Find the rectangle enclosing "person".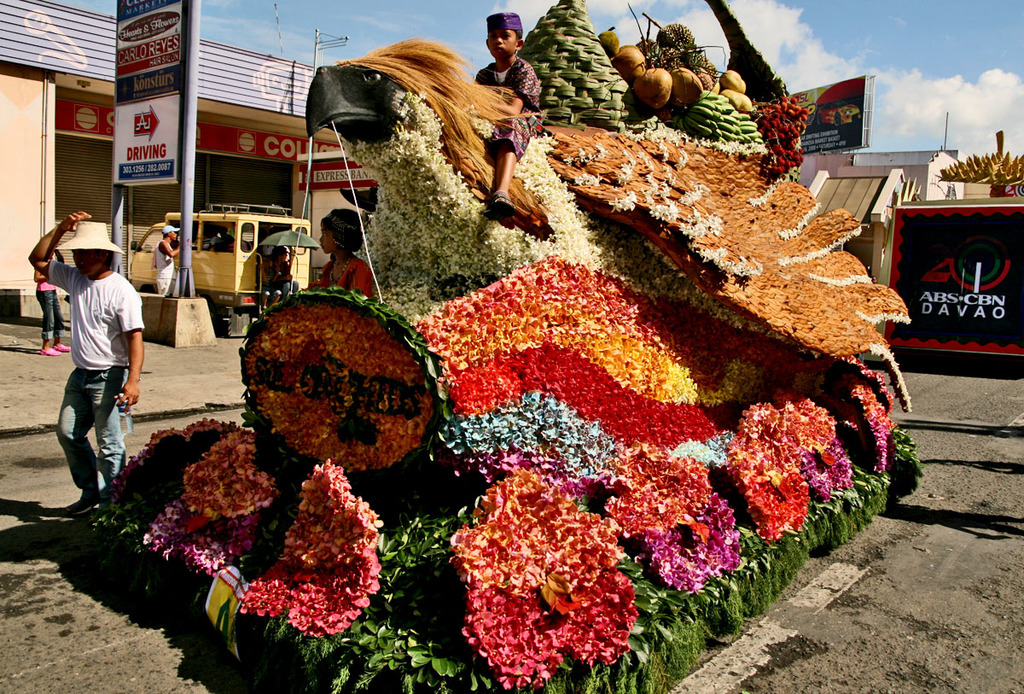
<box>272,246,300,299</box>.
